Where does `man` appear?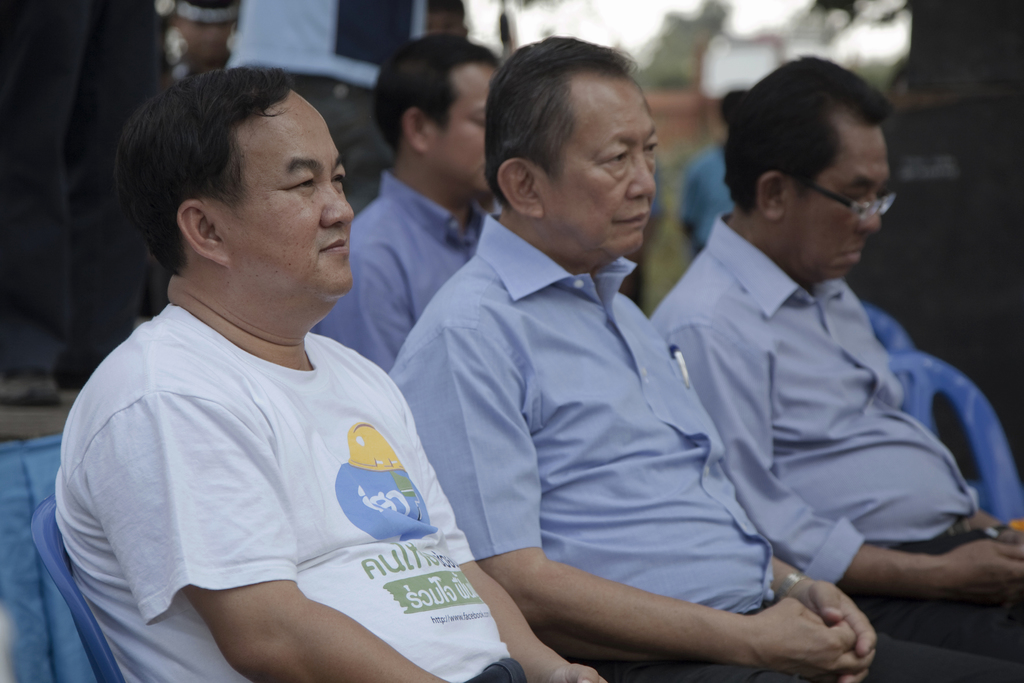
Appears at bbox=(223, 0, 427, 219).
